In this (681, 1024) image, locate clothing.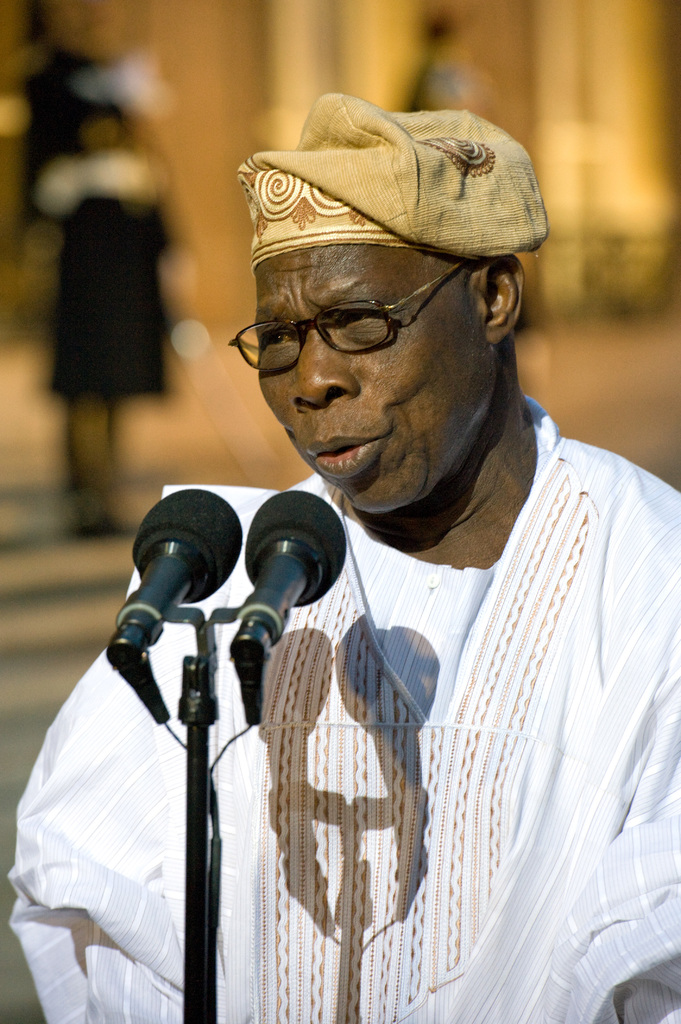
Bounding box: <bbox>55, 168, 174, 396</bbox>.
